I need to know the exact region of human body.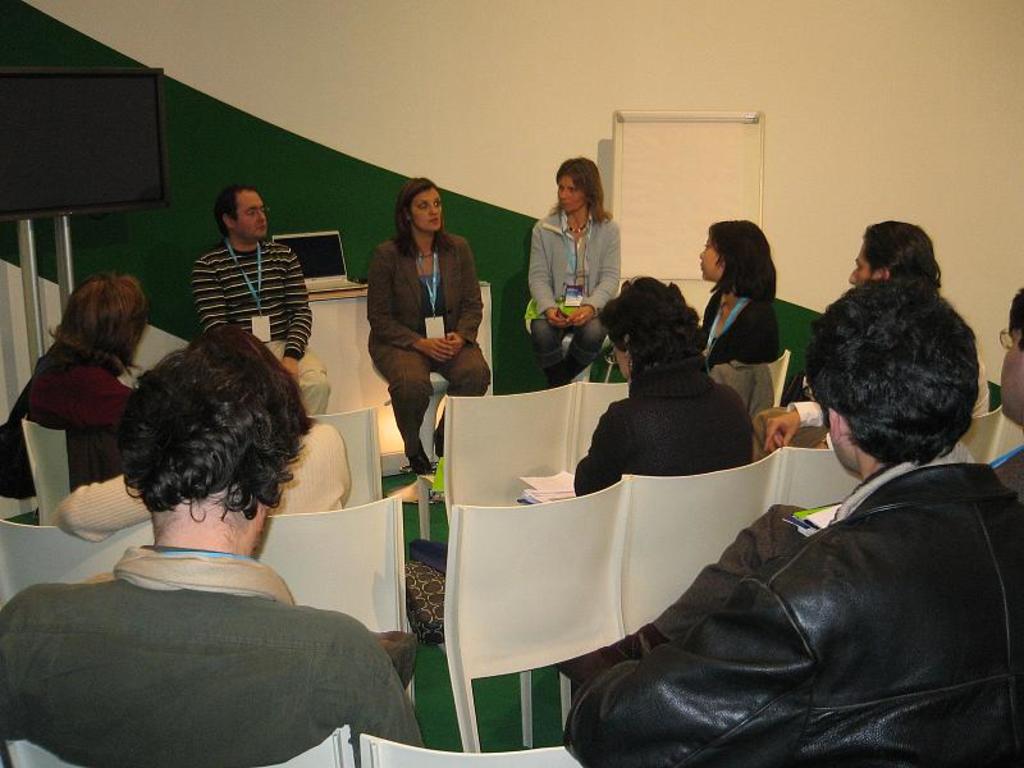
Region: bbox(520, 156, 617, 387).
